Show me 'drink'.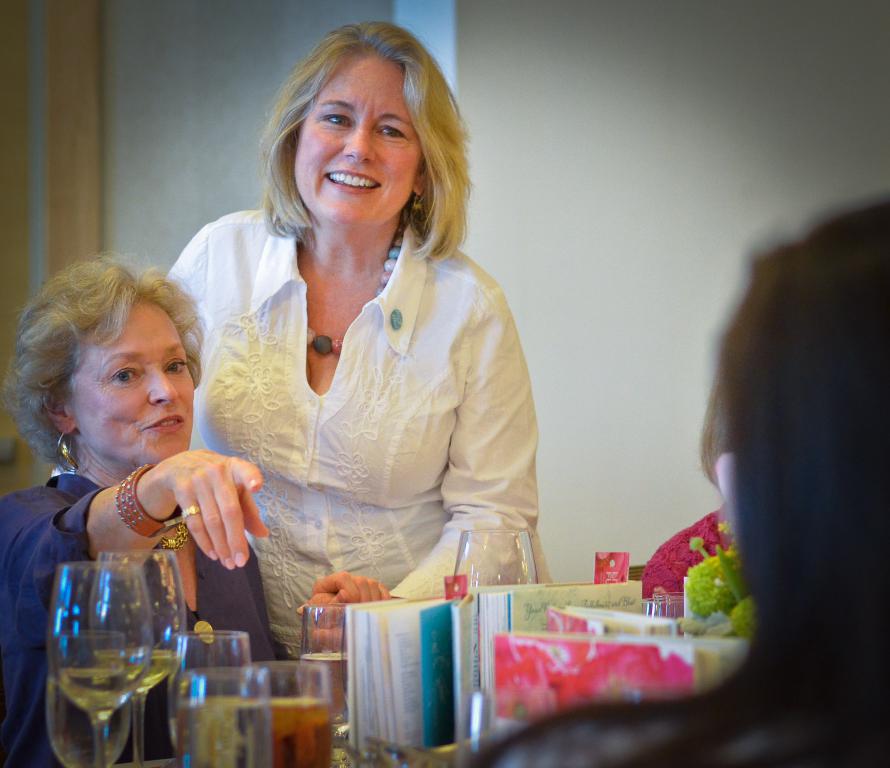
'drink' is here: [left=179, top=697, right=268, bottom=767].
